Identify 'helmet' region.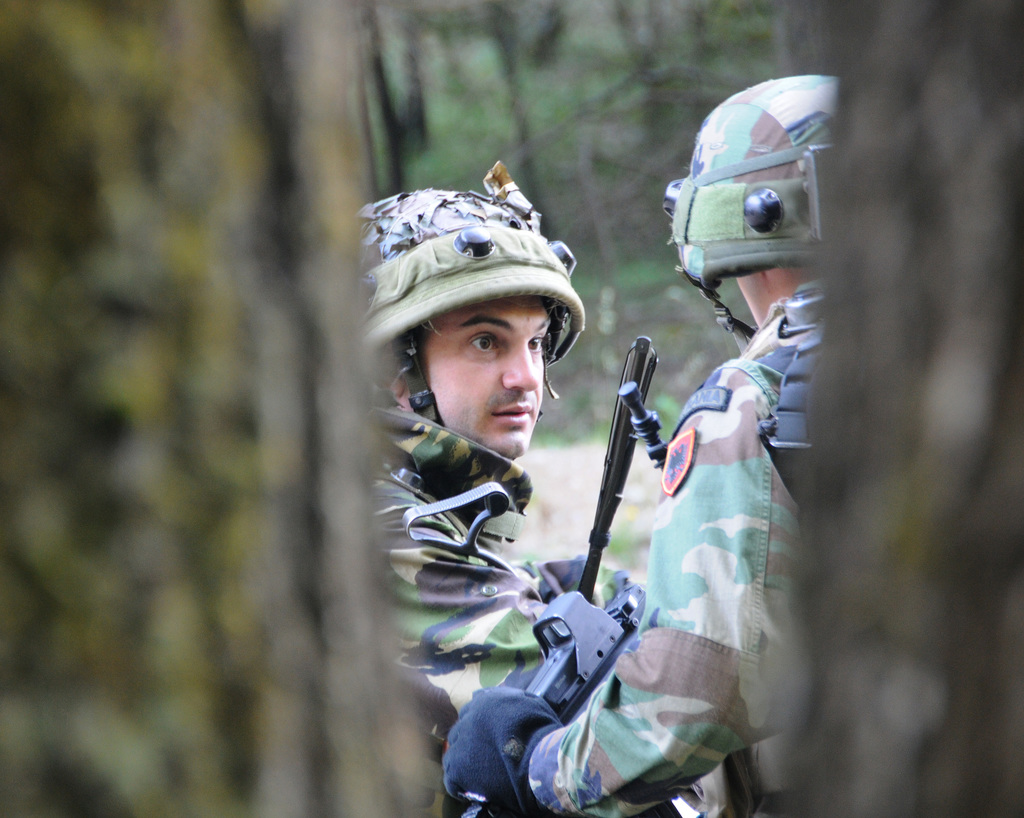
Region: 327, 153, 583, 389.
